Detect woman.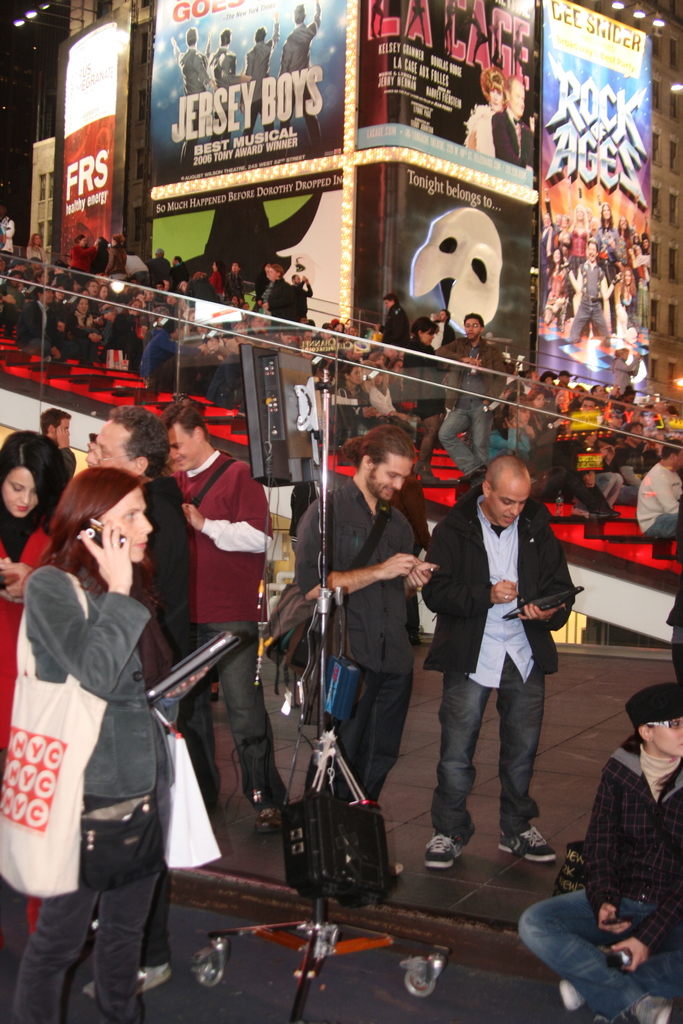
Detected at detection(520, 684, 682, 1023).
